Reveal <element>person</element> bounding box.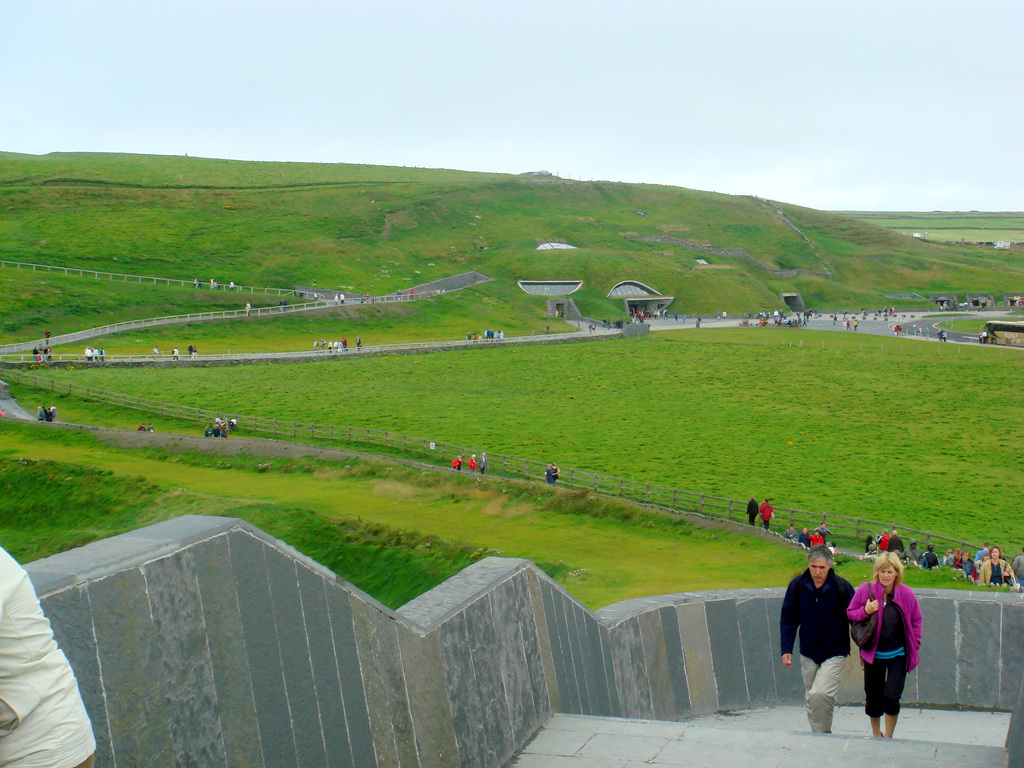
Revealed: x1=186, y1=341, x2=193, y2=358.
